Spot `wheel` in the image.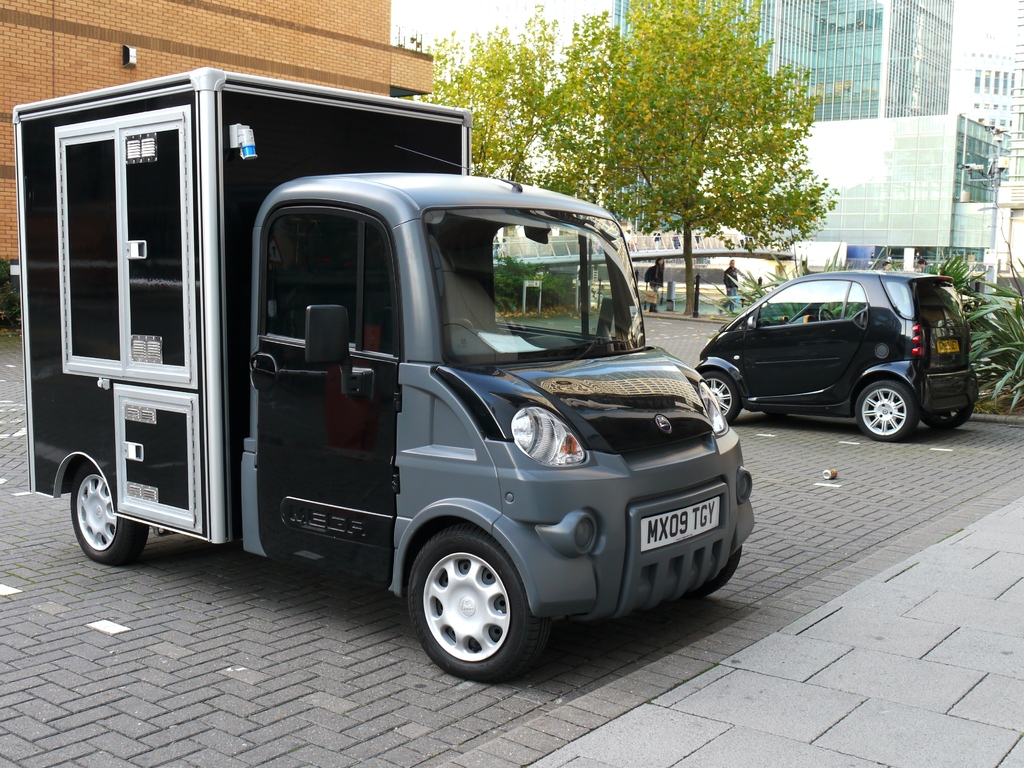
`wheel` found at bbox=(860, 381, 909, 442).
